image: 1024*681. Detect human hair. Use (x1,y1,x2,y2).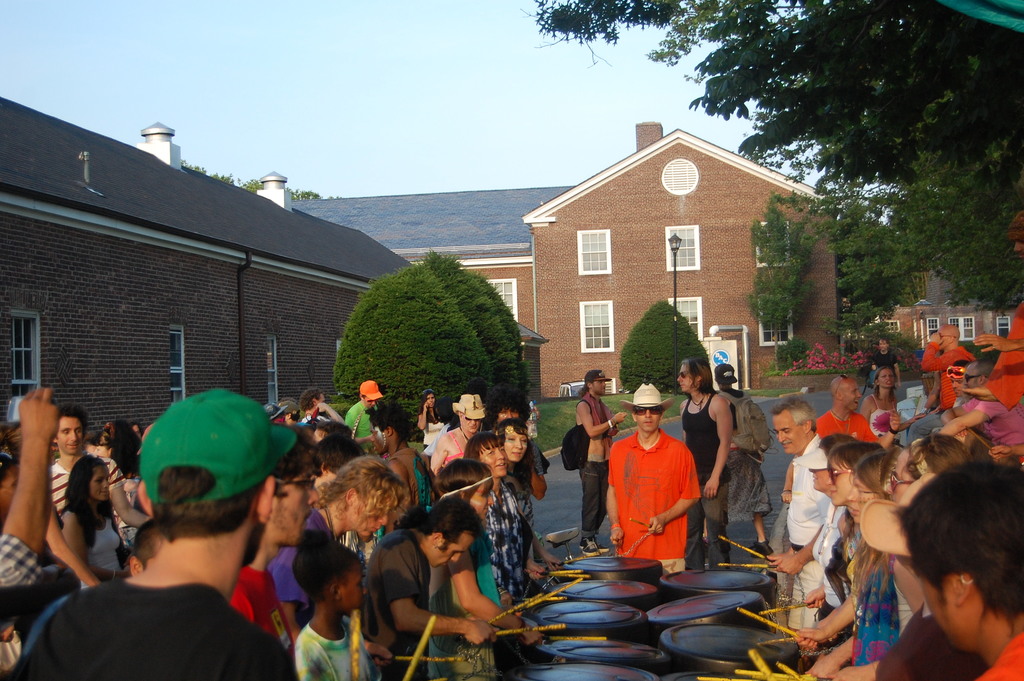
(436,458,493,498).
